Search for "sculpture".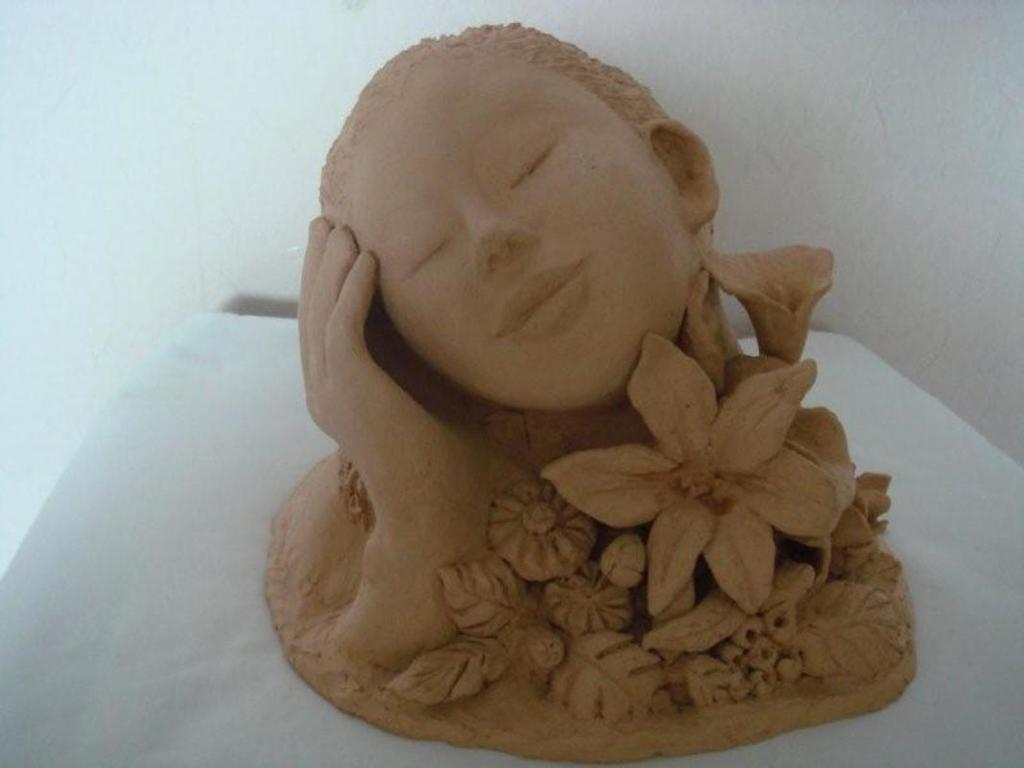
Found at box(167, 30, 934, 767).
